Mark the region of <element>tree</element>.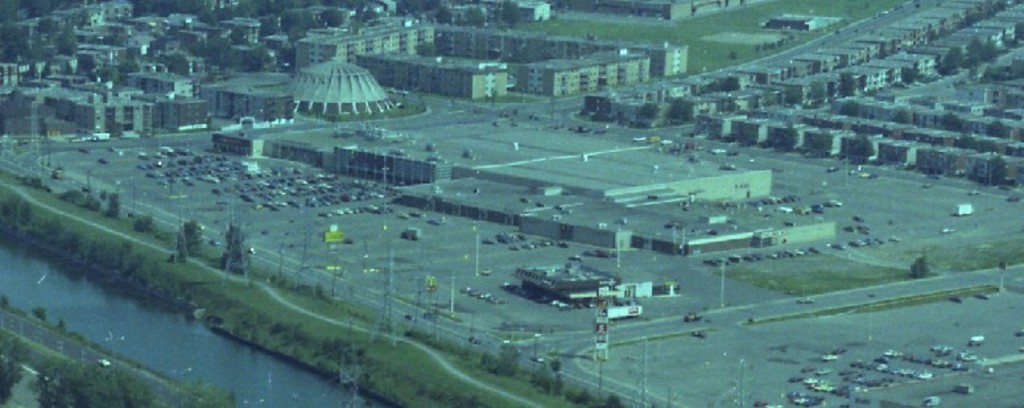
Region: x1=132, y1=210, x2=149, y2=231.
